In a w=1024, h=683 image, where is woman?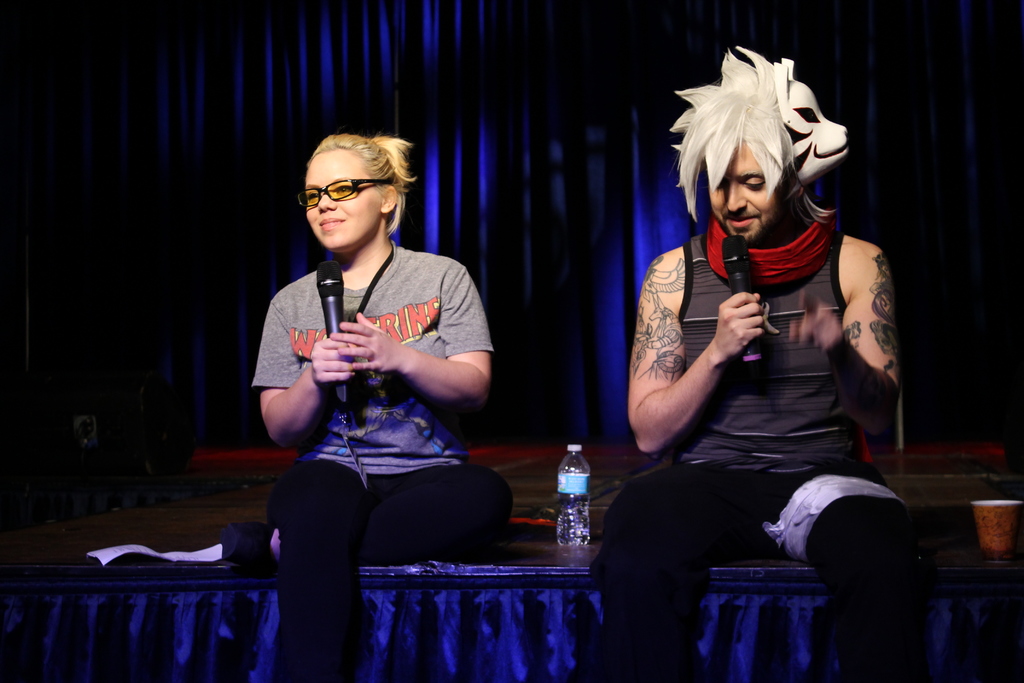
left=252, top=115, right=500, bottom=613.
